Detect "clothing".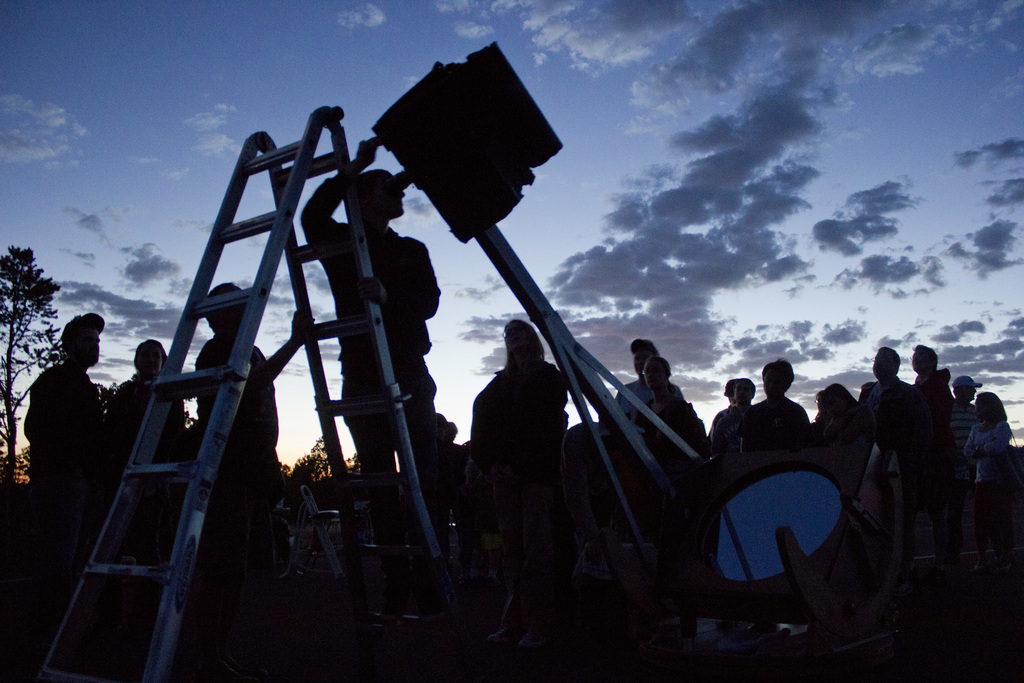
Detected at <box>104,389,189,613</box>.
